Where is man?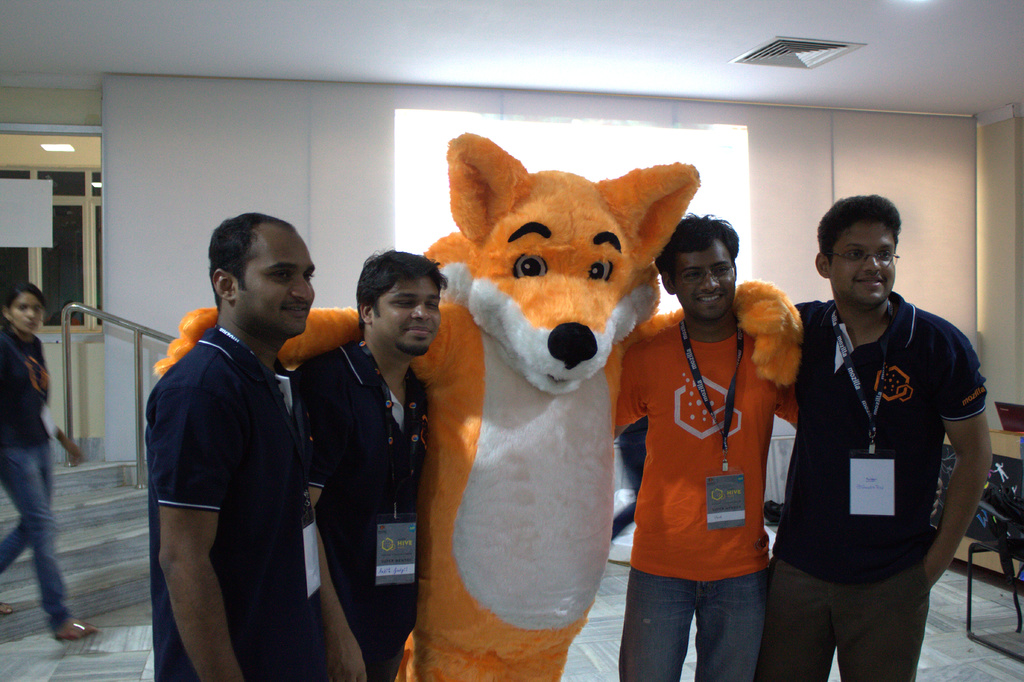
286/248/459/681.
